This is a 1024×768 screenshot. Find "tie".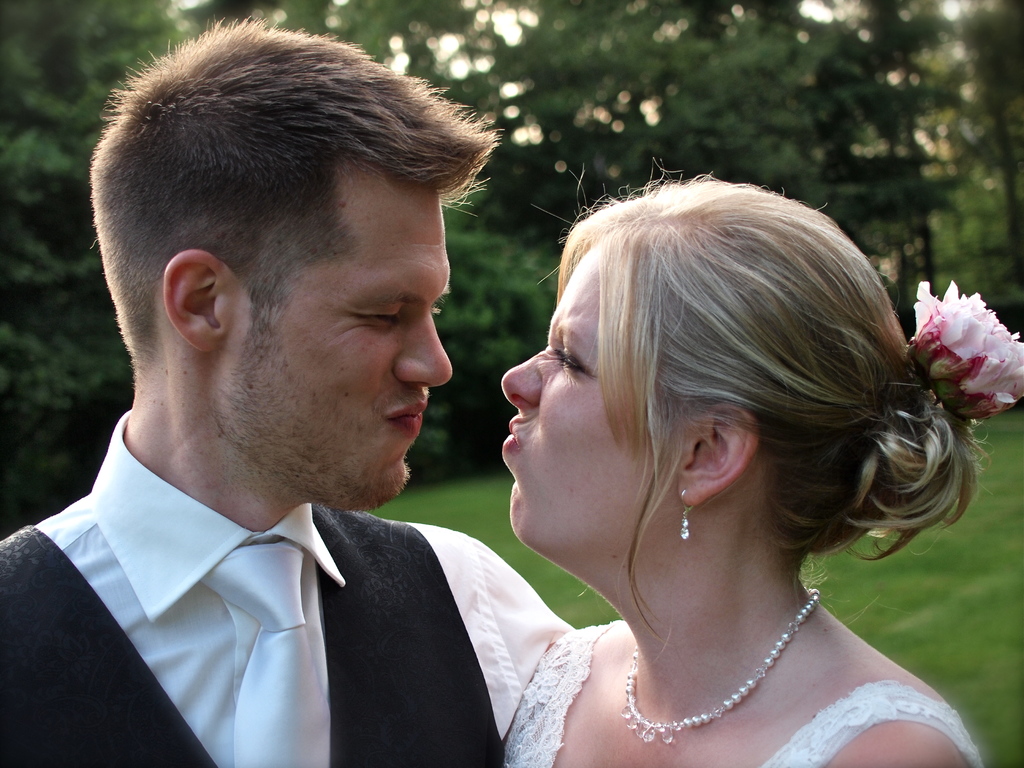
Bounding box: [left=204, top=539, right=342, bottom=767].
